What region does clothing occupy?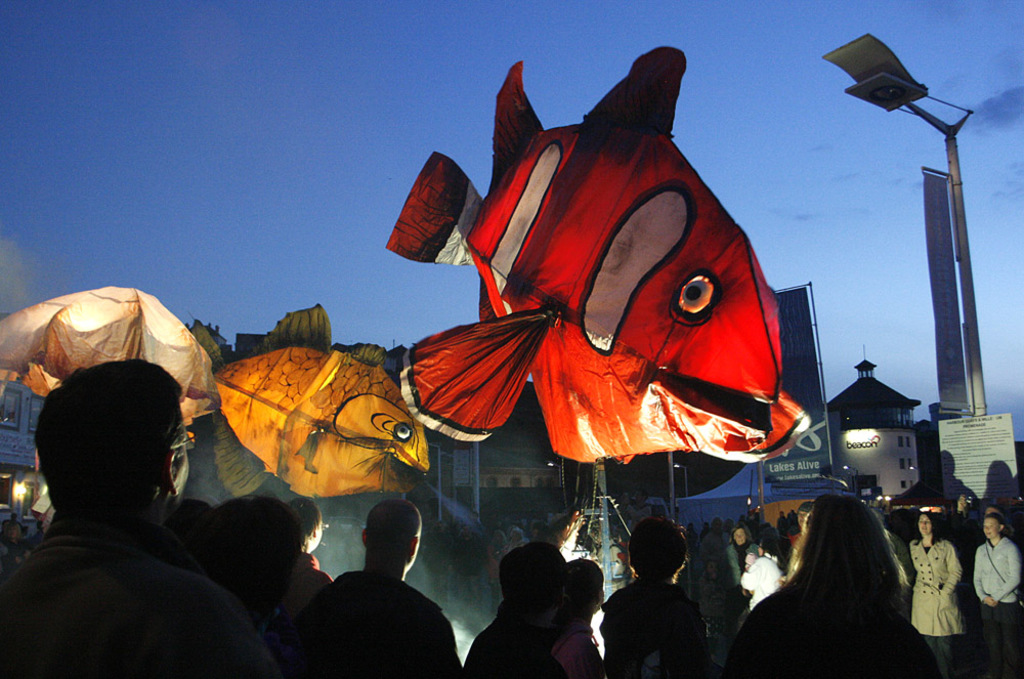
(left=278, top=571, right=460, bottom=678).
